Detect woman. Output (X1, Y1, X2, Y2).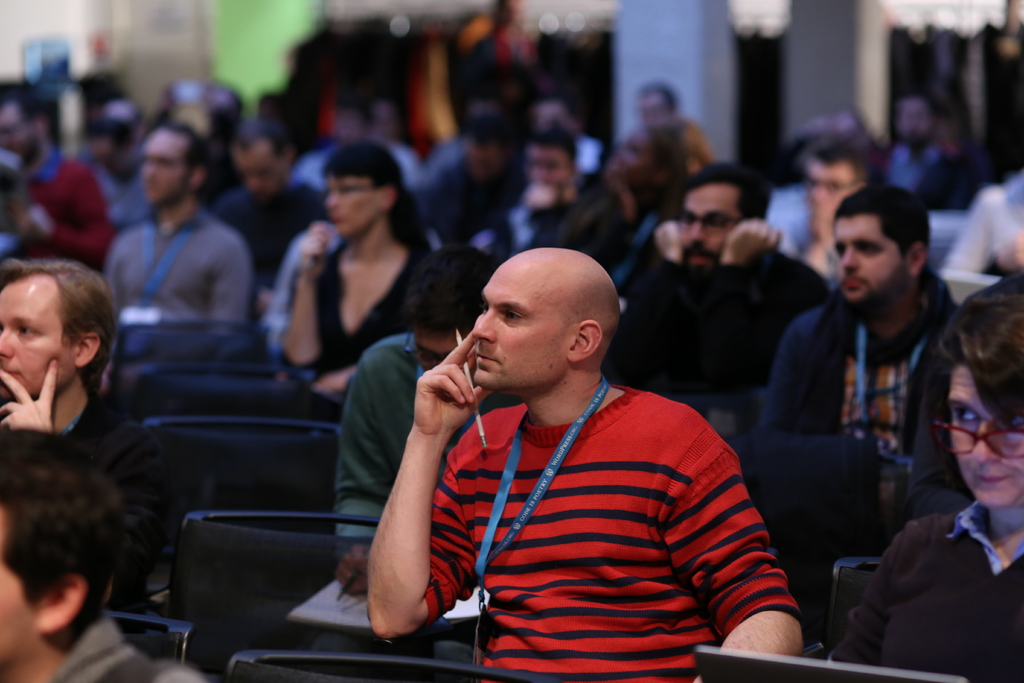
(278, 138, 442, 407).
